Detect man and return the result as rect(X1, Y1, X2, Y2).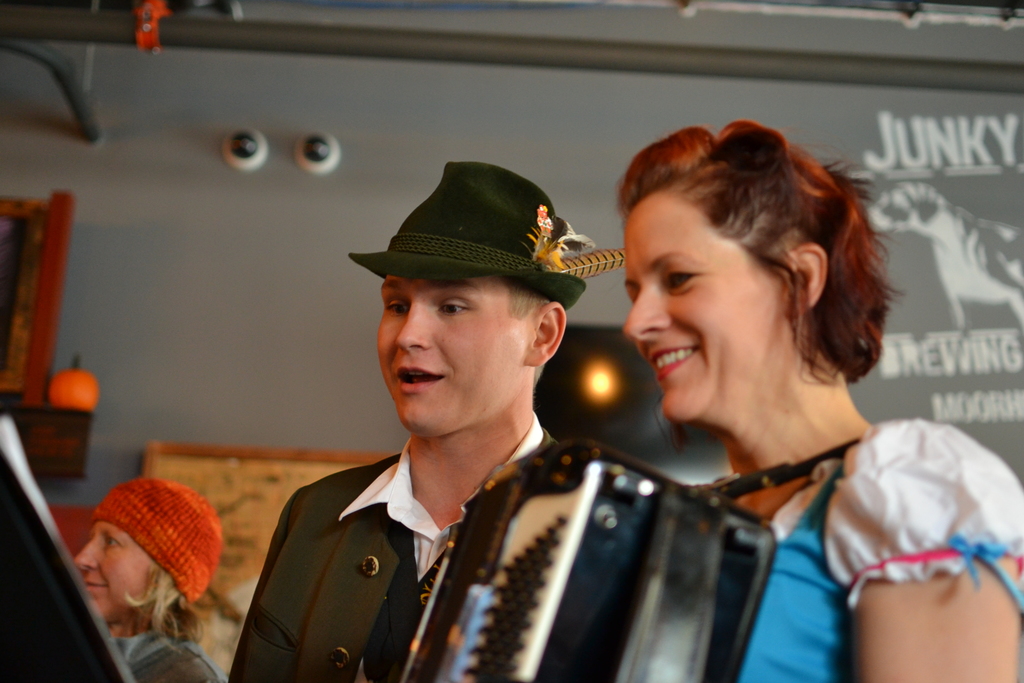
rect(262, 190, 671, 655).
